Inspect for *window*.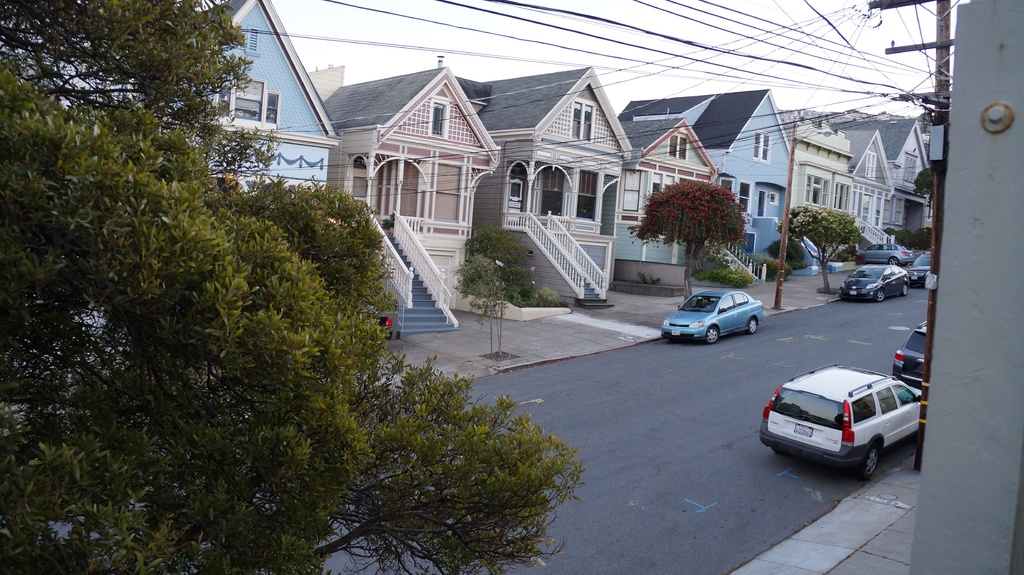
Inspection: 805:177:825:207.
